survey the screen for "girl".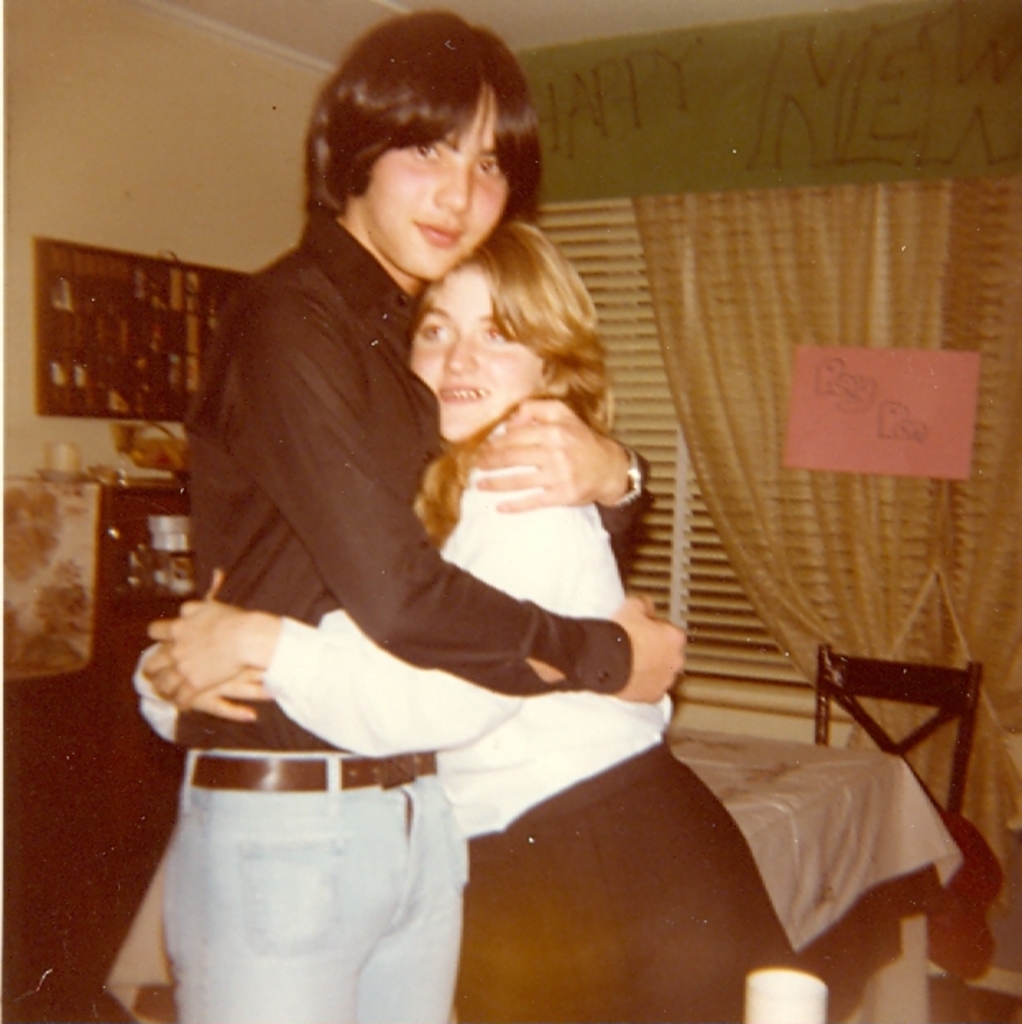
Survey found: (143,220,802,1022).
